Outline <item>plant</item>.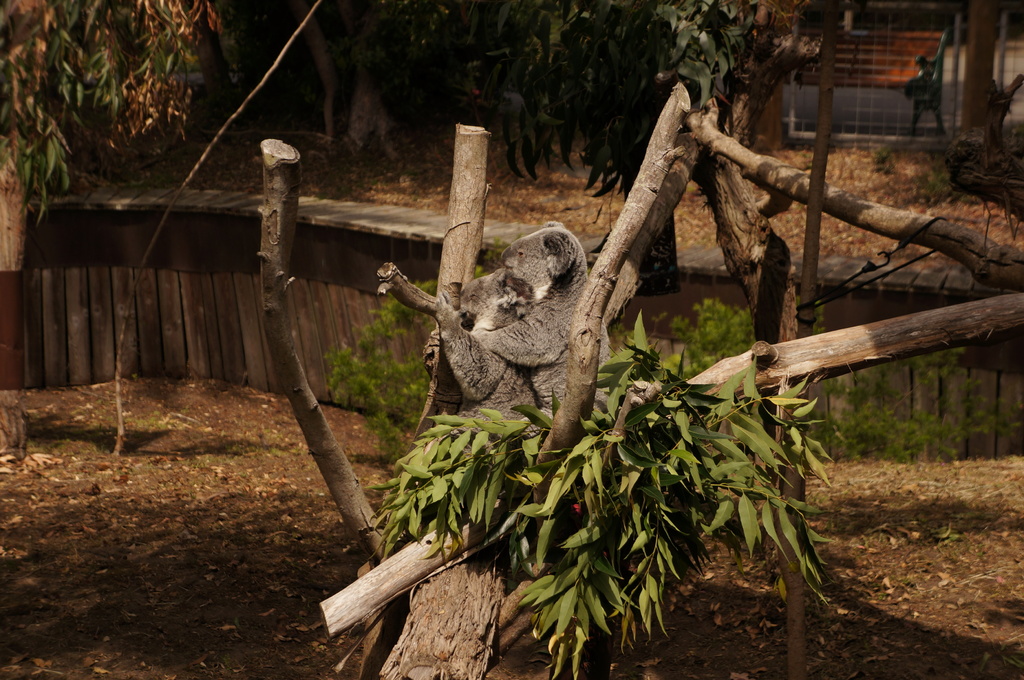
Outline: (x1=820, y1=293, x2=1023, y2=461).
